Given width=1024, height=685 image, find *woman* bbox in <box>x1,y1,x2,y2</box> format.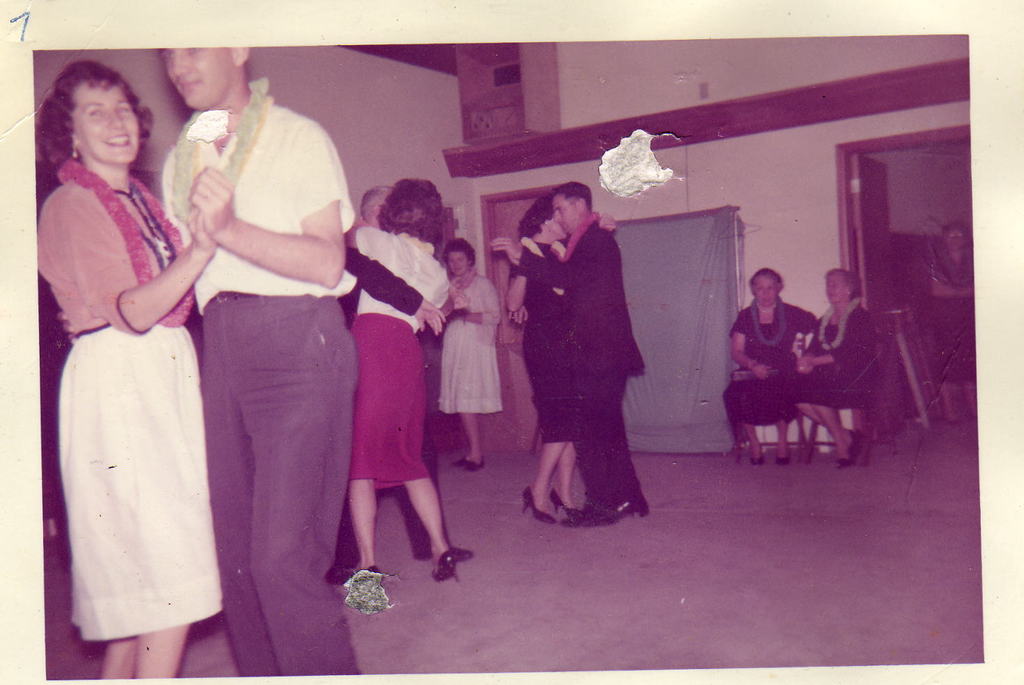
<box>334,180,479,606</box>.
